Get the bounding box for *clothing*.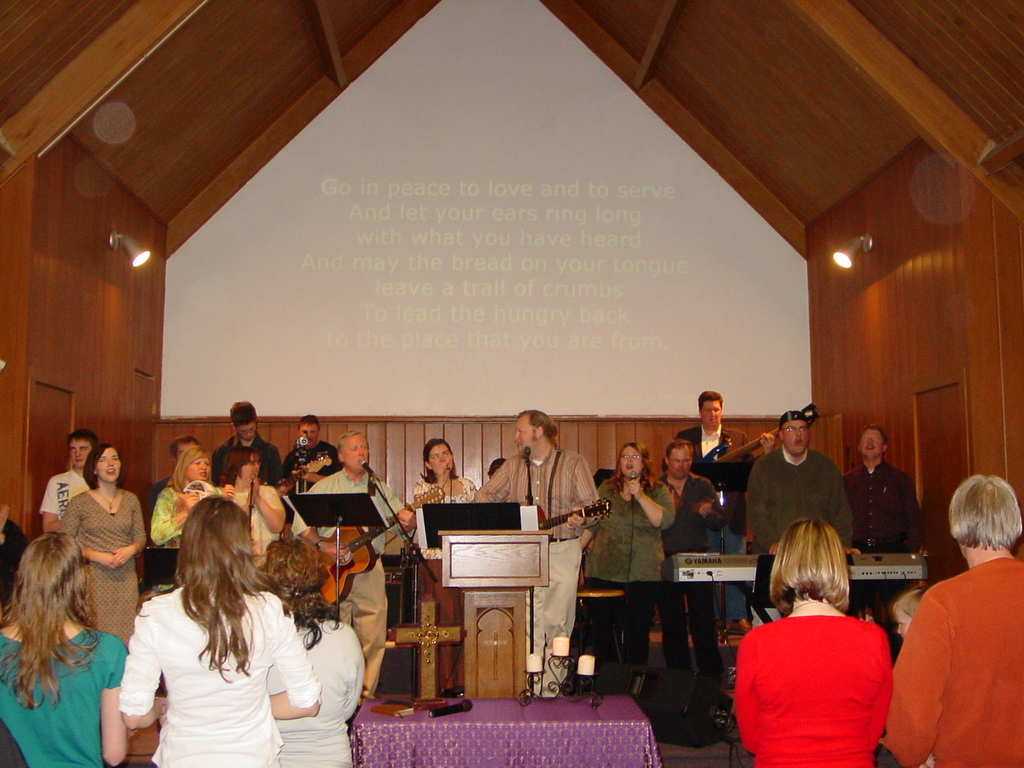
left=397, top=468, right=473, bottom=532.
